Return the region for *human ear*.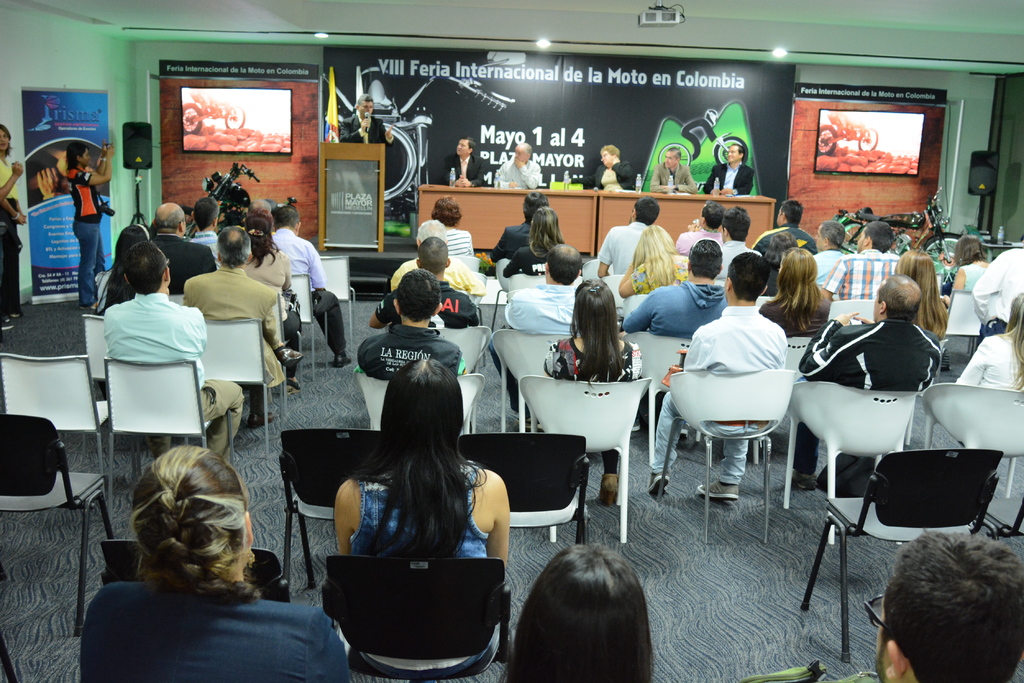
detection(576, 270, 581, 280).
